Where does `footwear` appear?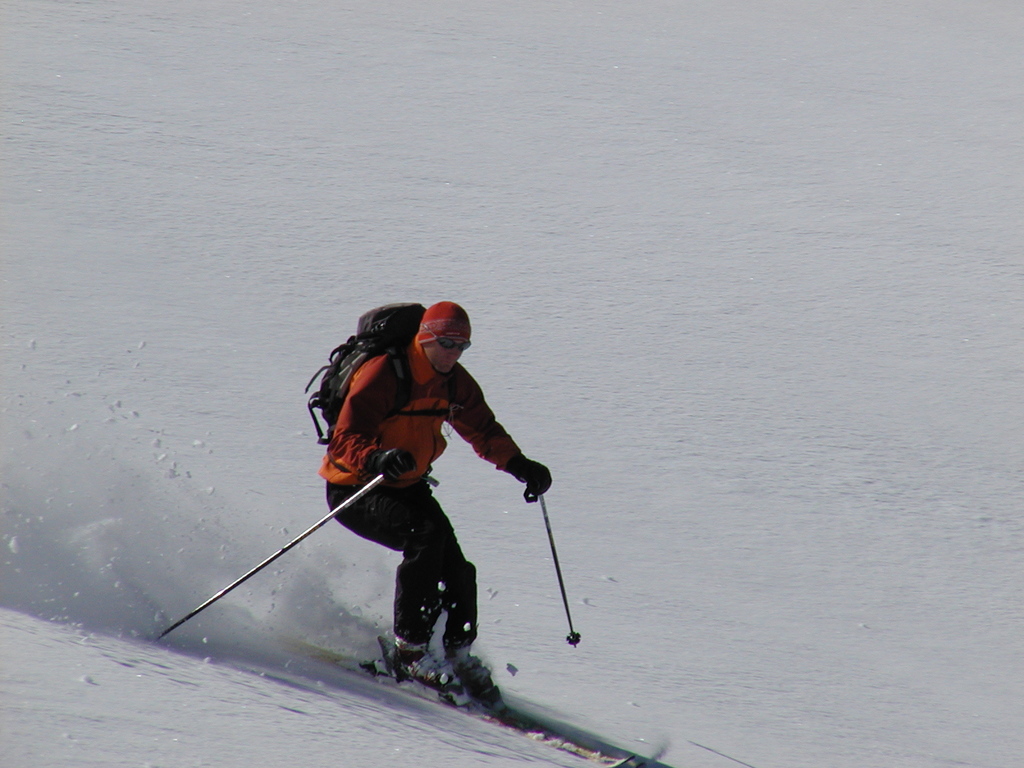
Appears at <bbox>397, 641, 468, 695</bbox>.
